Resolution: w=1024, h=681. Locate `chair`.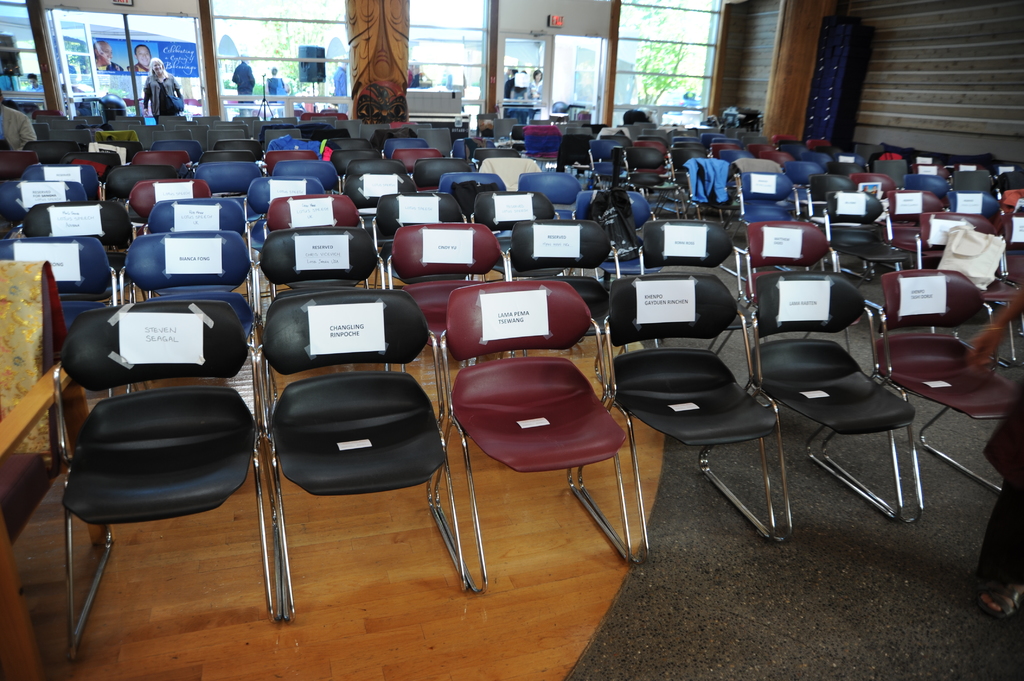
locate(0, 181, 83, 222).
